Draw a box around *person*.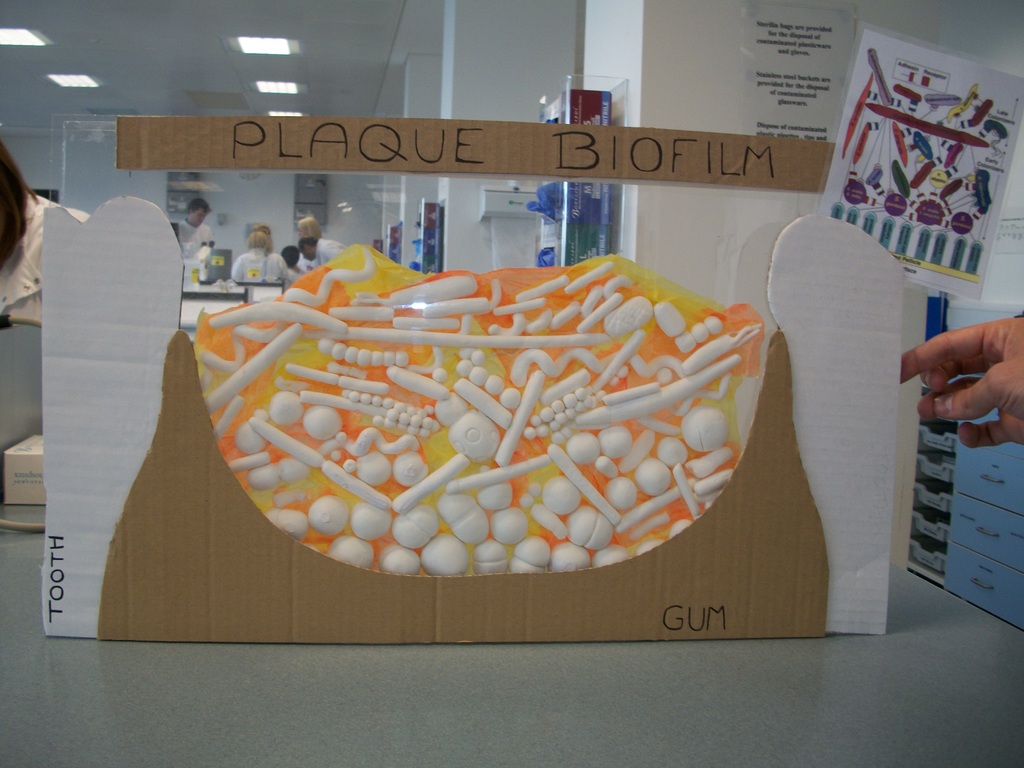
(296,236,341,262).
